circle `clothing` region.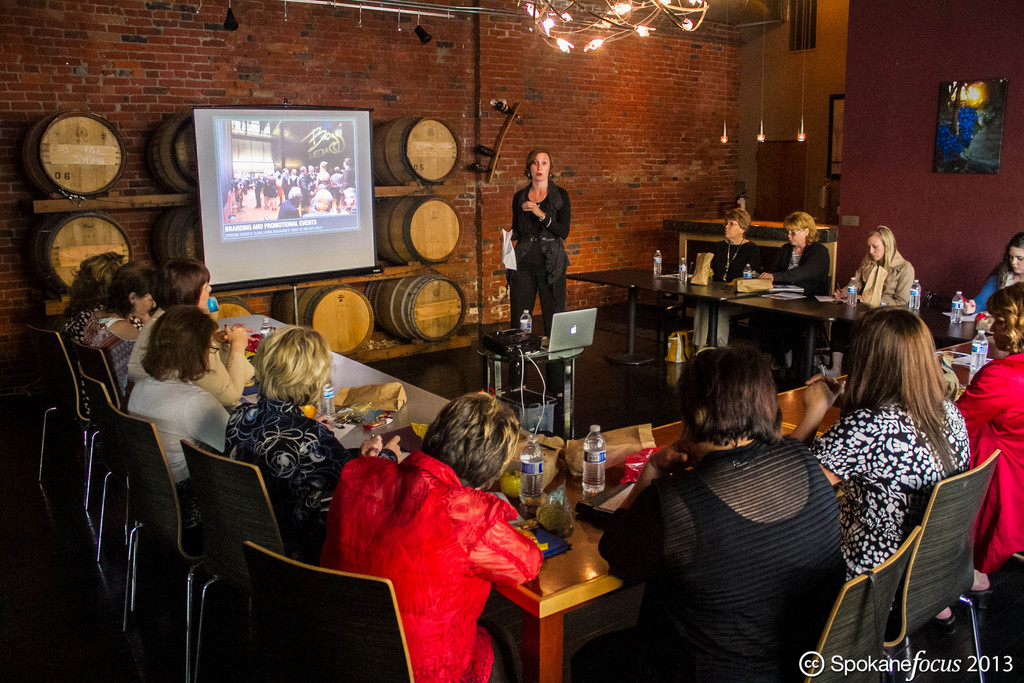
Region: left=845, top=268, right=917, bottom=381.
